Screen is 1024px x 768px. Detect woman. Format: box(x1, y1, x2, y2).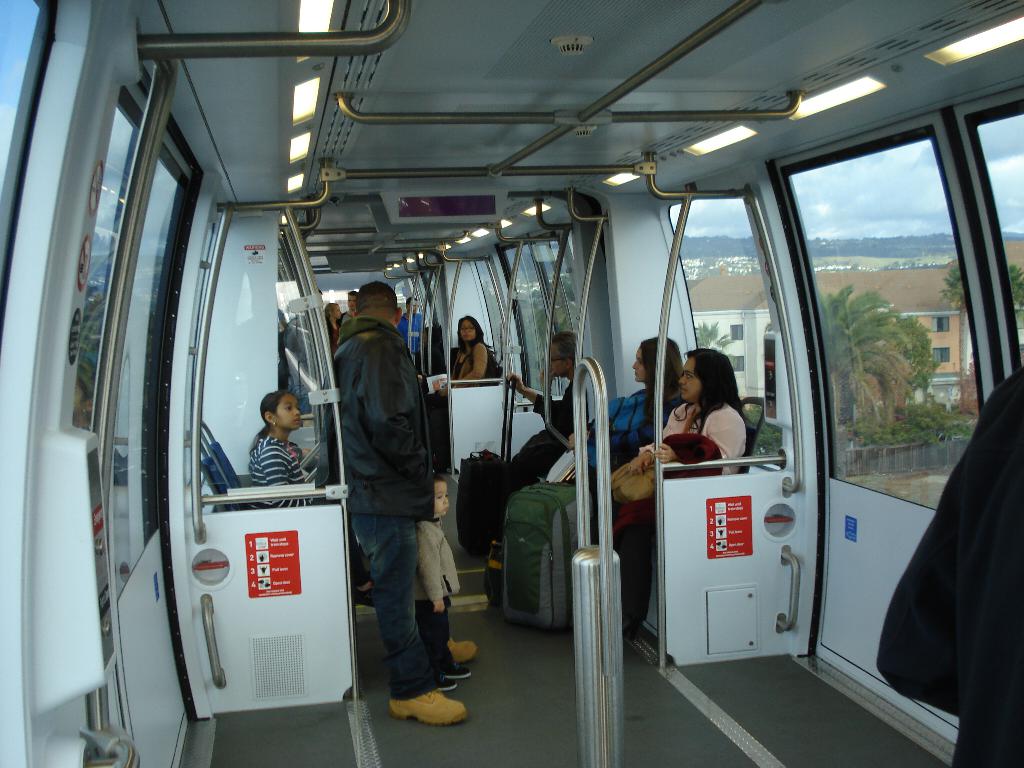
box(611, 335, 685, 467).
